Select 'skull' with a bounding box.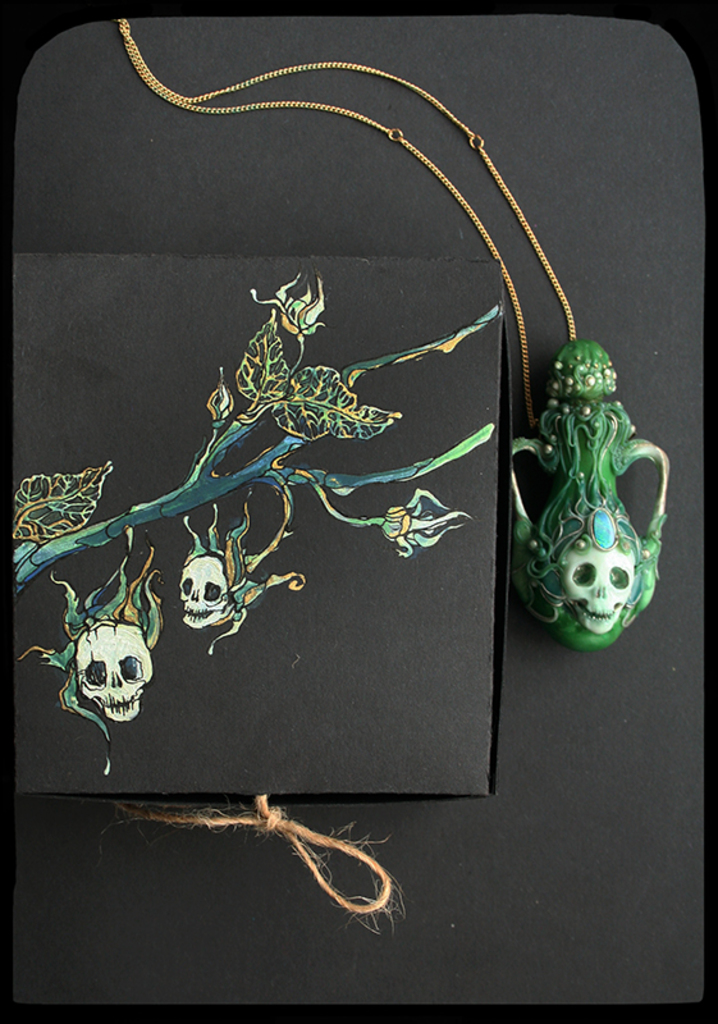
(x1=175, y1=553, x2=232, y2=631).
